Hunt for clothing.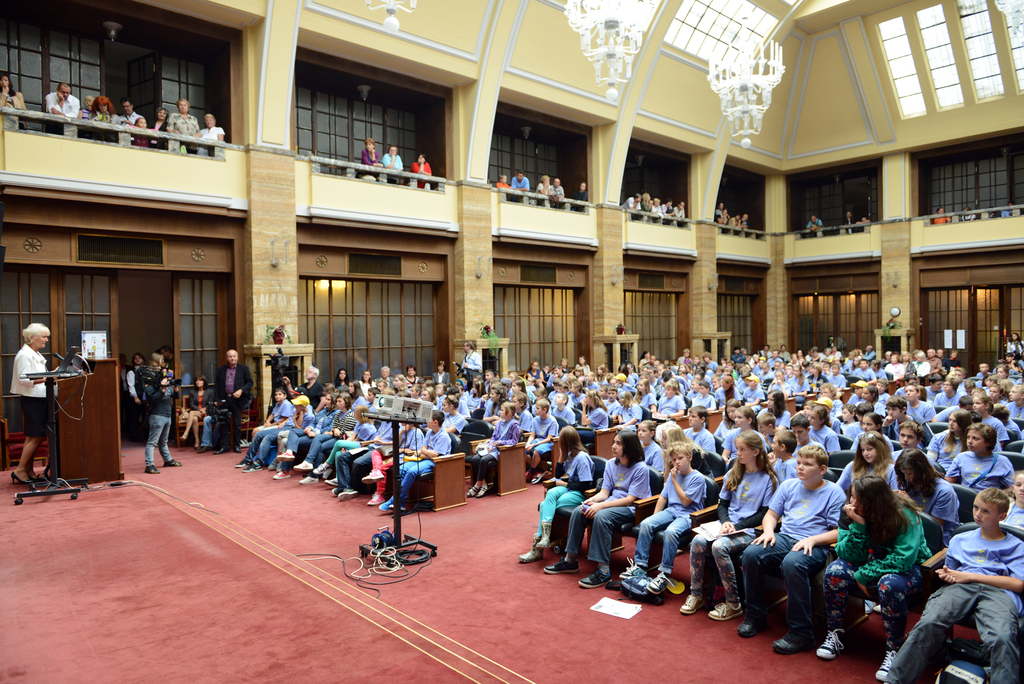
Hunted down at Rect(328, 451, 362, 491).
